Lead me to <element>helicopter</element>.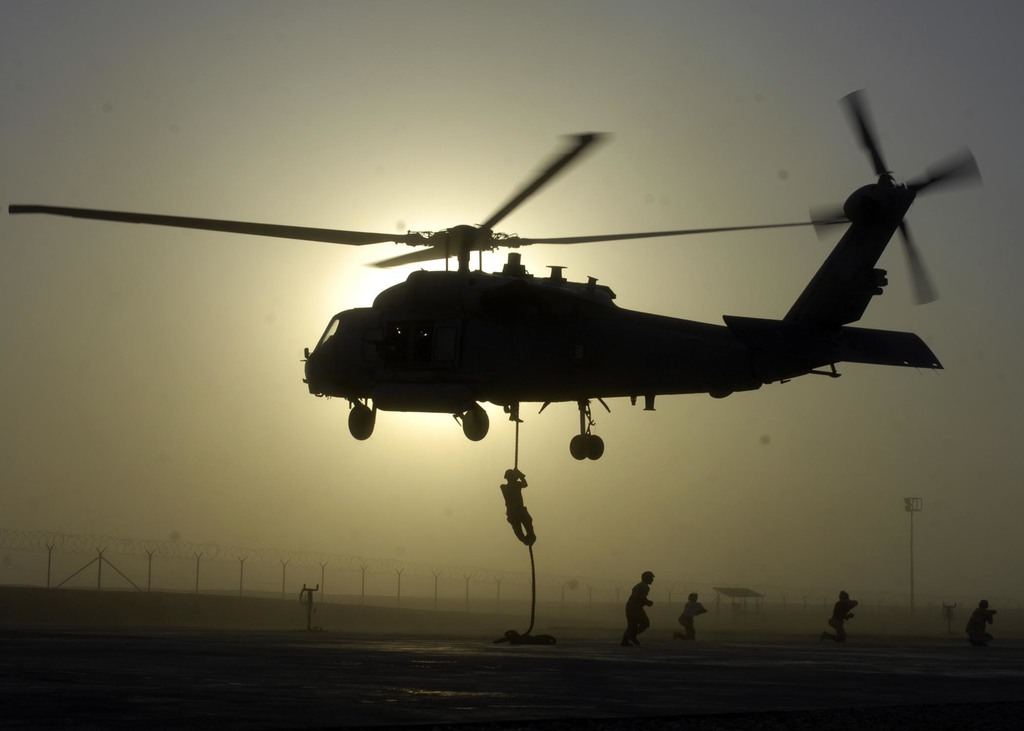
Lead to 15/111/992/492.
